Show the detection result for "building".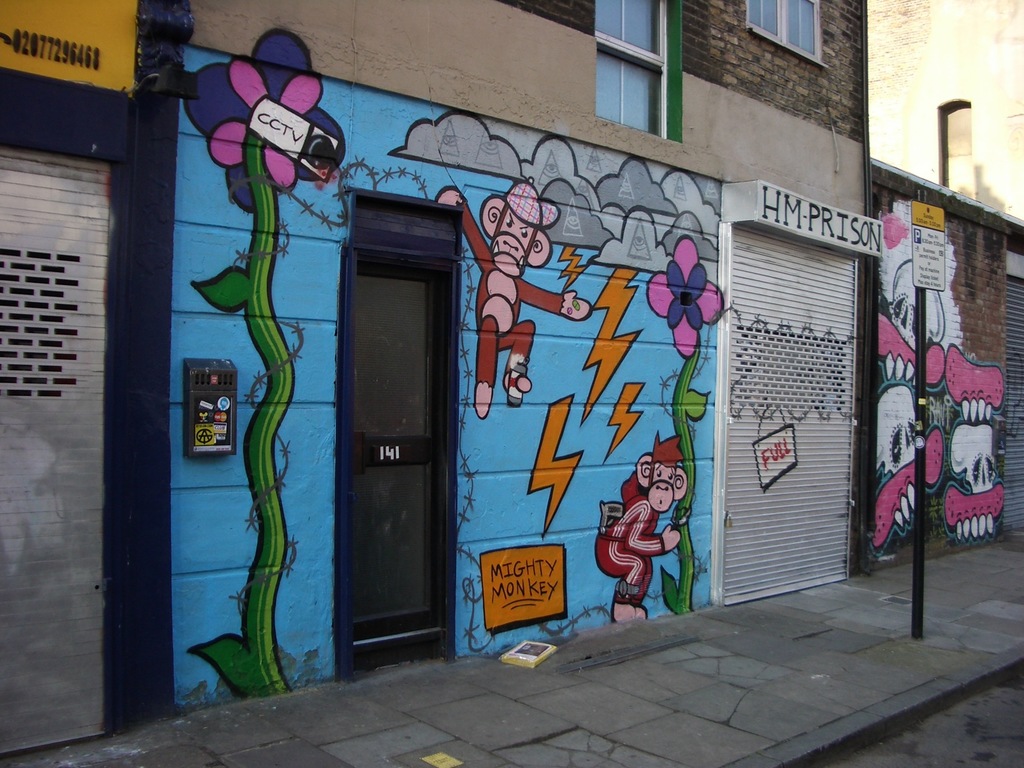
bbox(0, 0, 1022, 755).
